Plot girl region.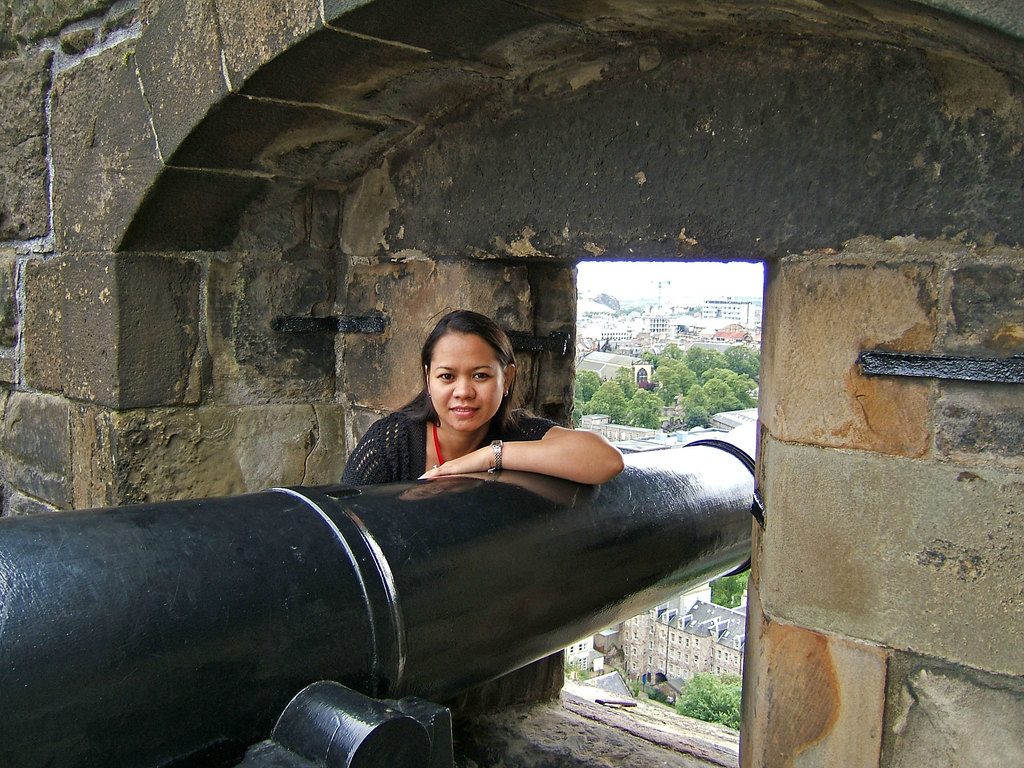
Plotted at box=[330, 308, 623, 484].
